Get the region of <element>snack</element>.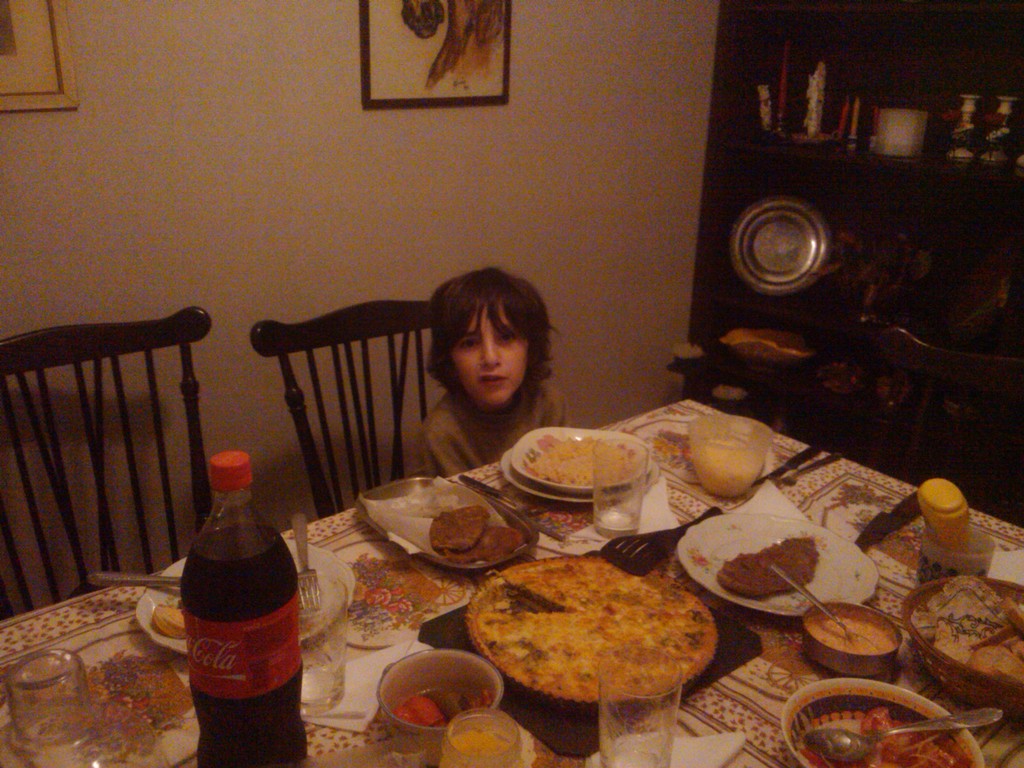
select_region(710, 539, 817, 598).
